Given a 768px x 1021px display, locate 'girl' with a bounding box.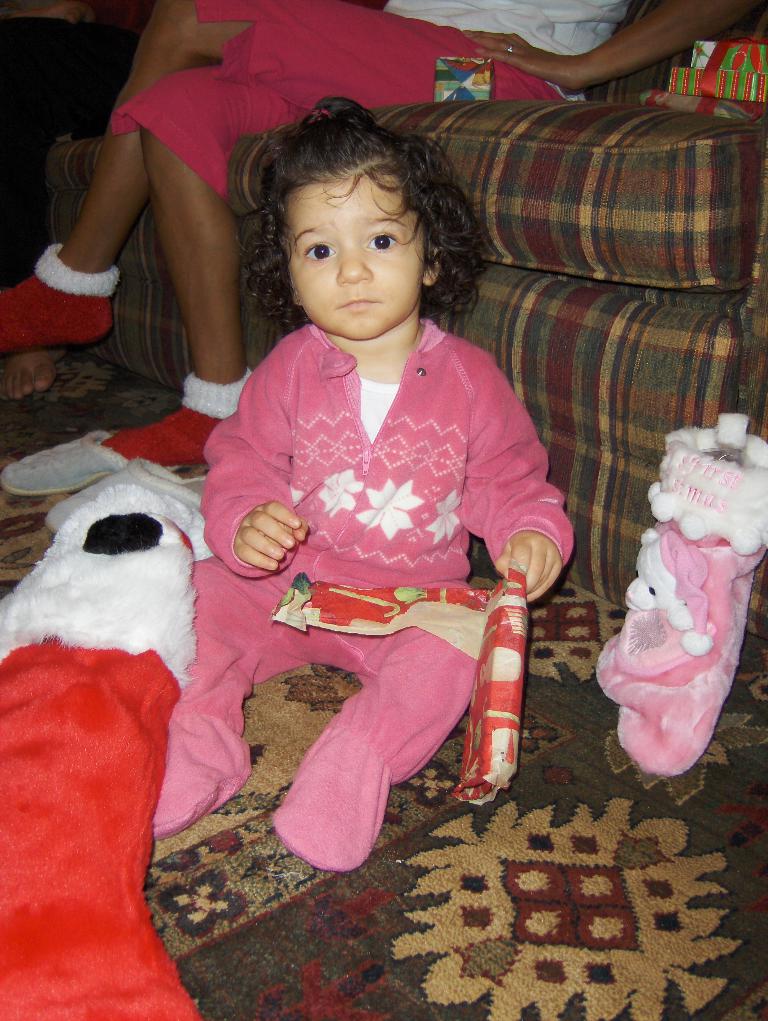
Located: (152, 96, 578, 872).
